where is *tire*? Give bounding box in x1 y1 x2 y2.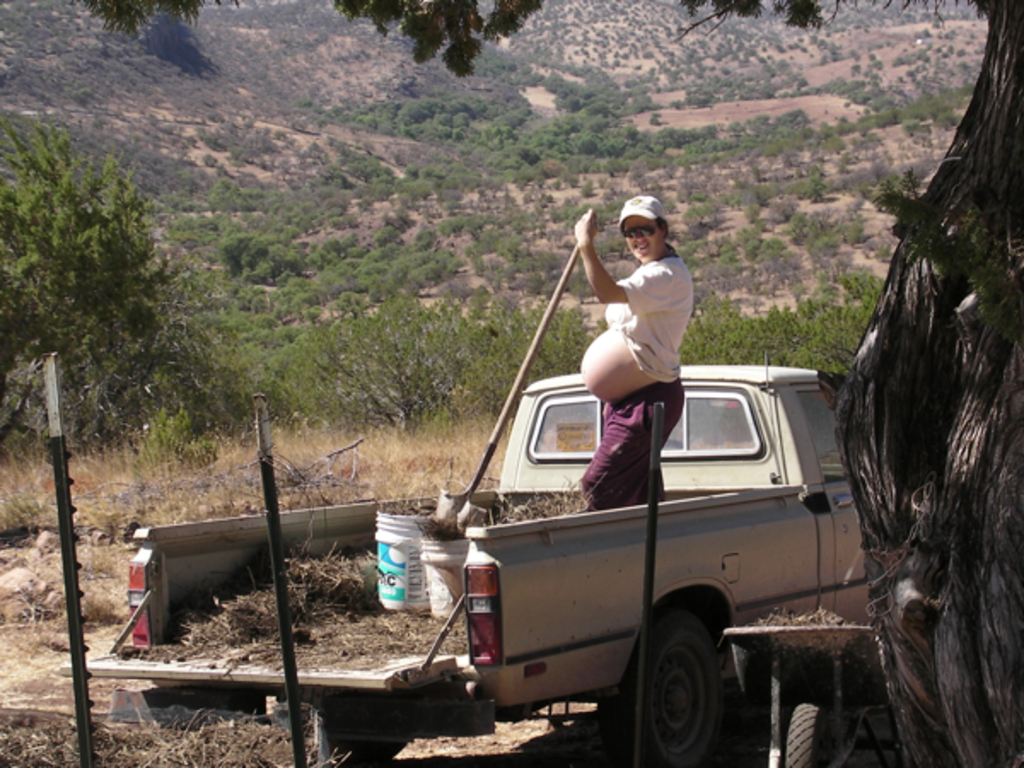
626 608 737 756.
